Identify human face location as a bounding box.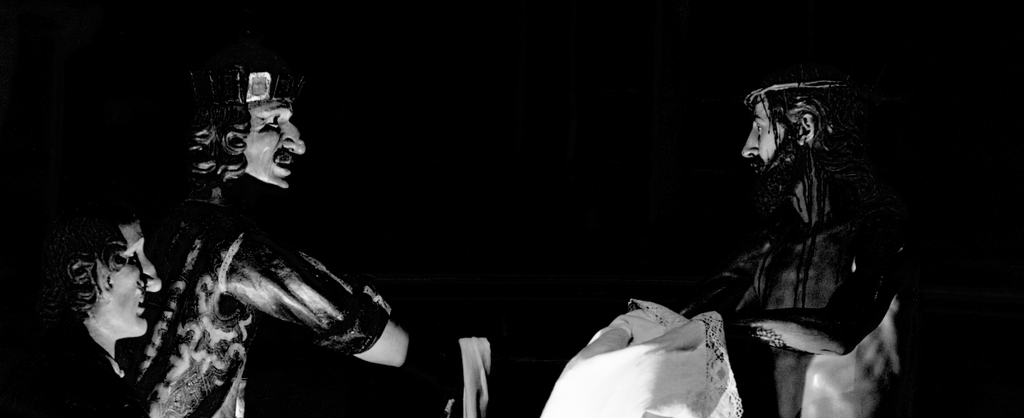
rect(738, 88, 794, 168).
